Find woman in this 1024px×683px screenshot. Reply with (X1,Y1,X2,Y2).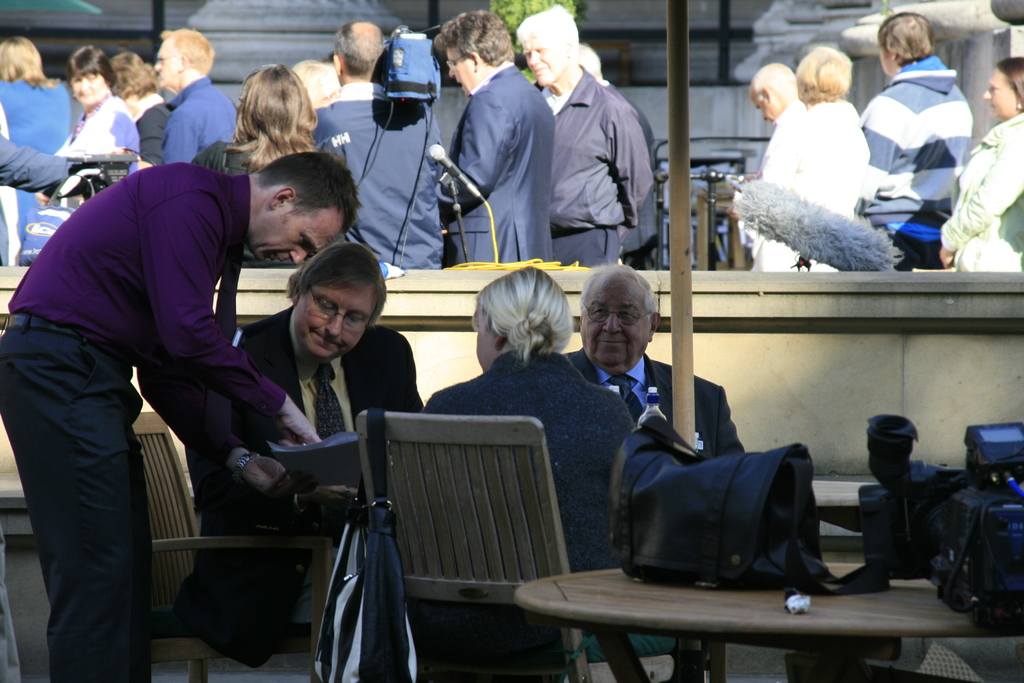
(417,263,641,584).
